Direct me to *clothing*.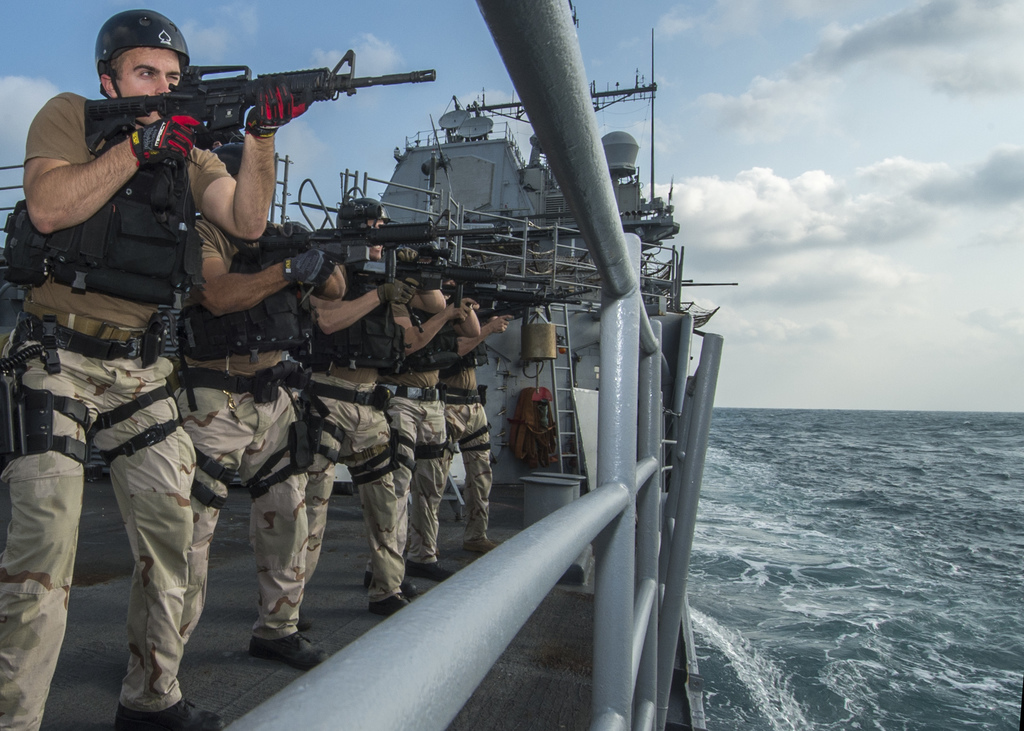
Direction: box=[385, 279, 448, 573].
